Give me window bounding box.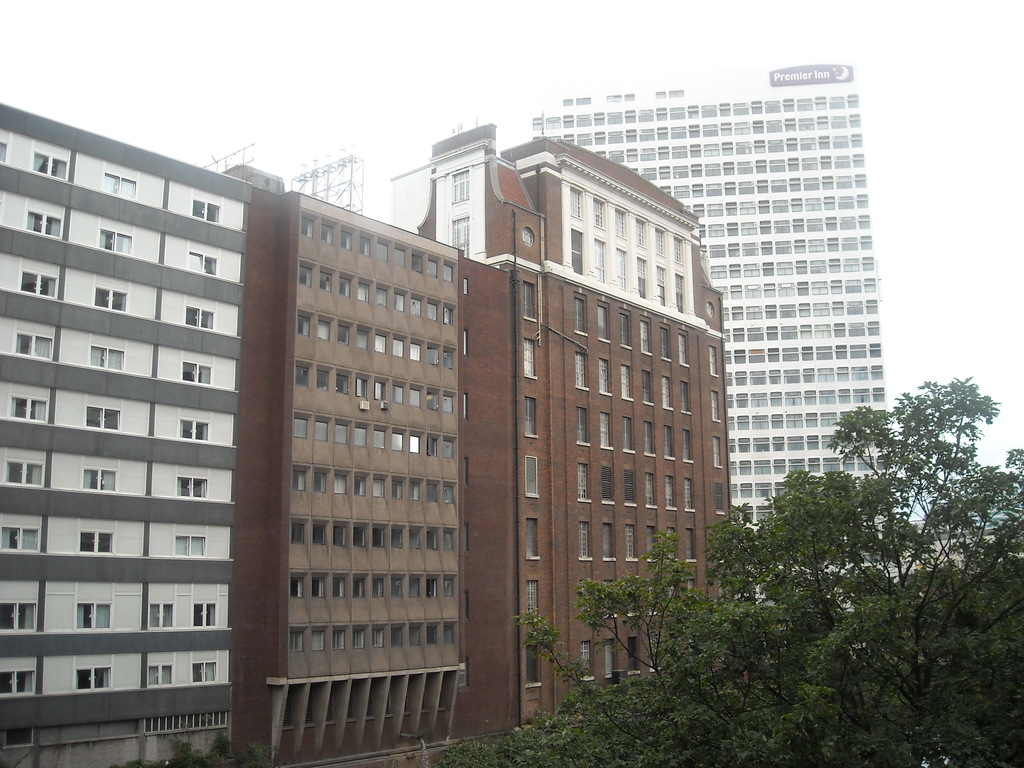
l=524, t=339, r=536, b=378.
